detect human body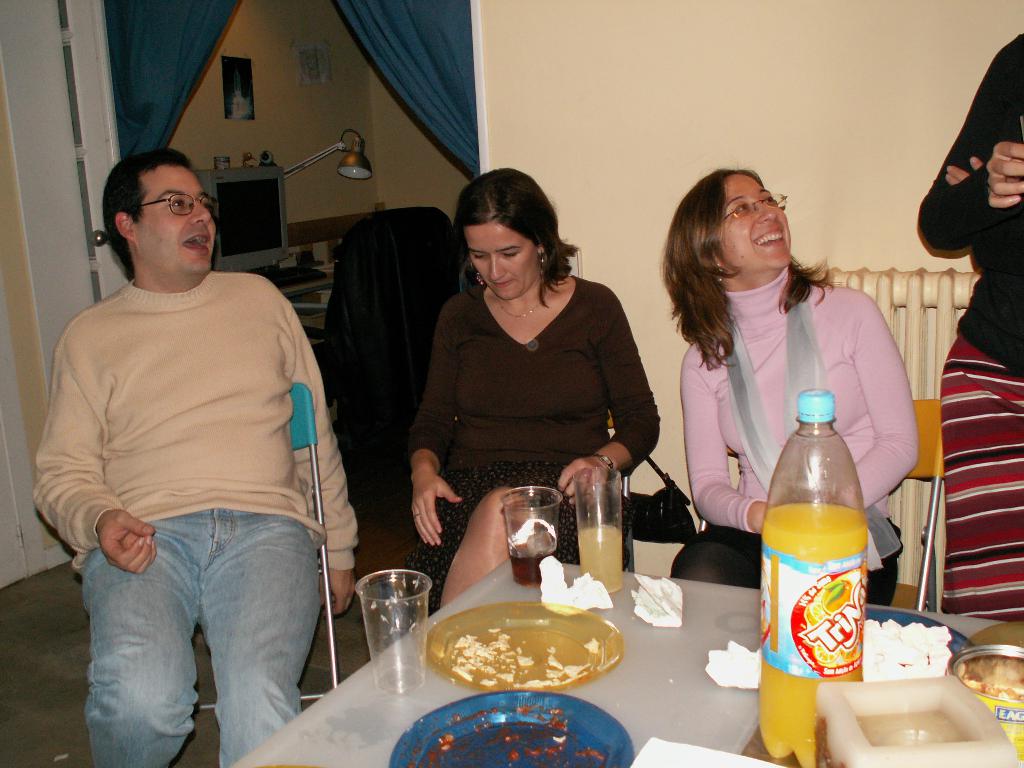
x1=403, y1=163, x2=662, y2=604
